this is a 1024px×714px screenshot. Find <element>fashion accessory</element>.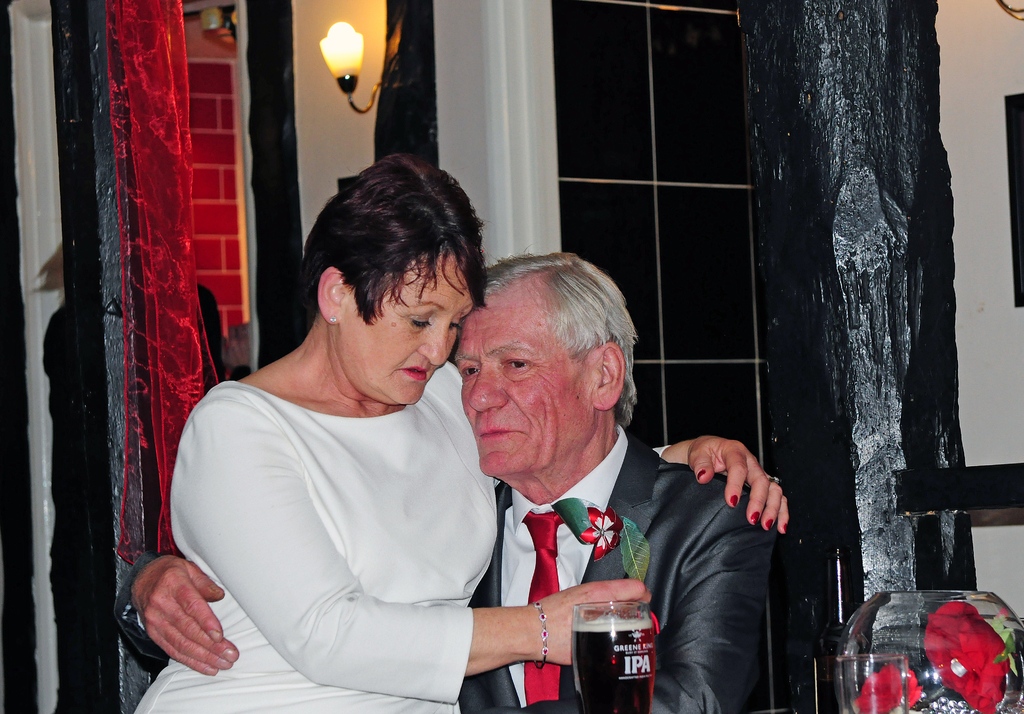
Bounding box: [767, 478, 784, 489].
